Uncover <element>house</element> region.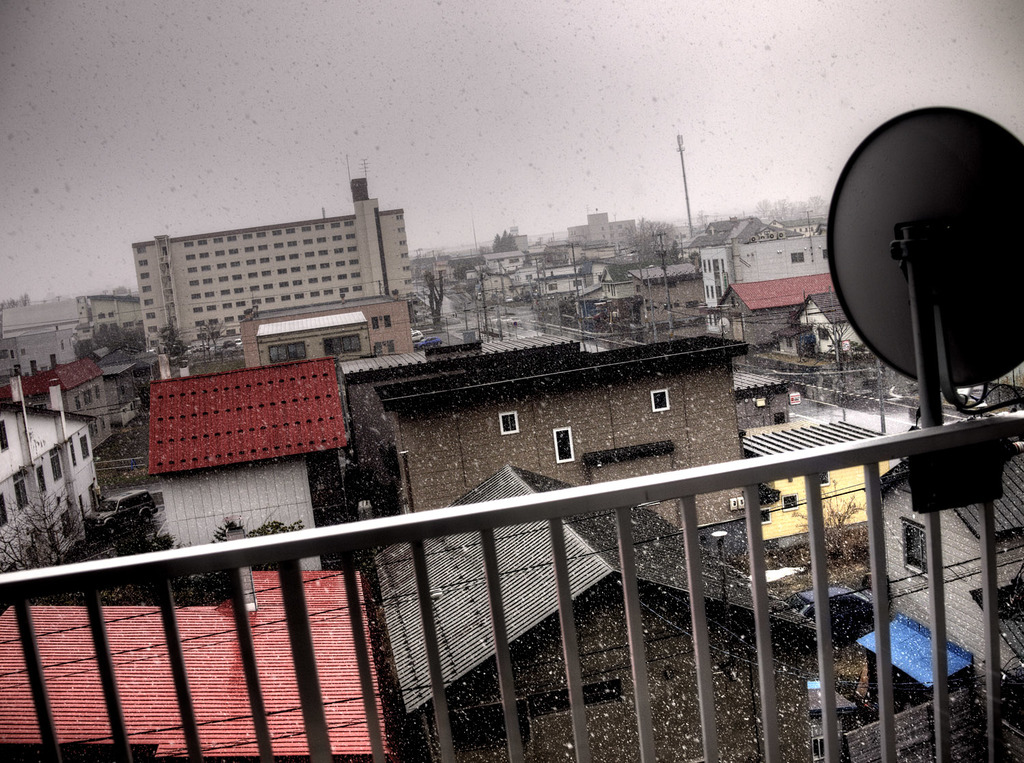
Uncovered: x1=0, y1=370, x2=111, y2=575.
